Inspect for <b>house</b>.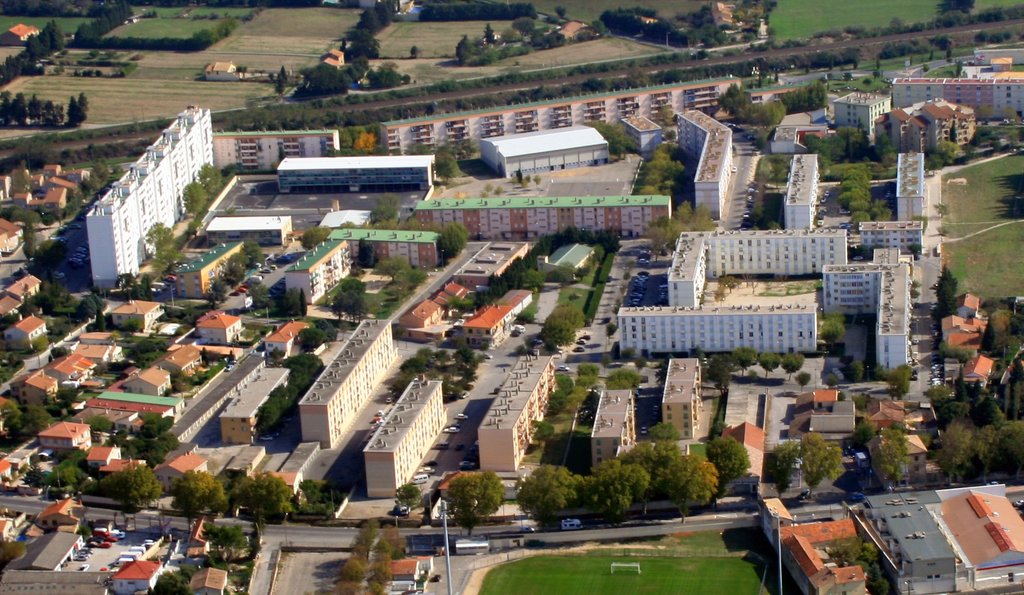
Inspection: x1=0 y1=270 x2=47 y2=317.
